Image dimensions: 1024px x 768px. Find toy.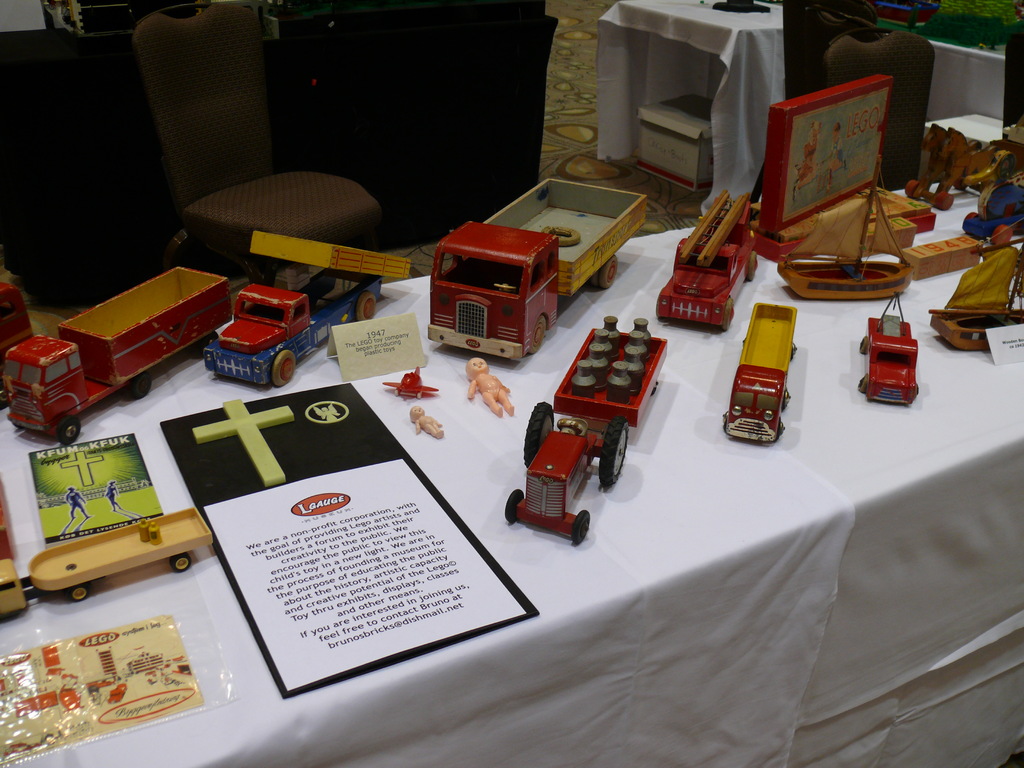
region(0, 504, 214, 622).
